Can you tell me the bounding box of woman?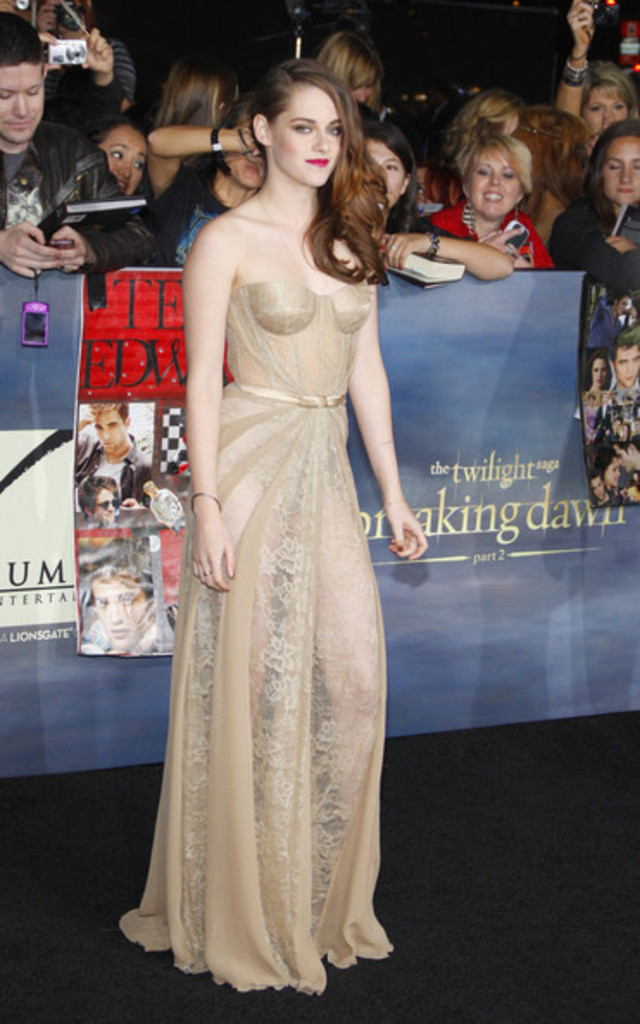
Rect(128, 117, 452, 940).
